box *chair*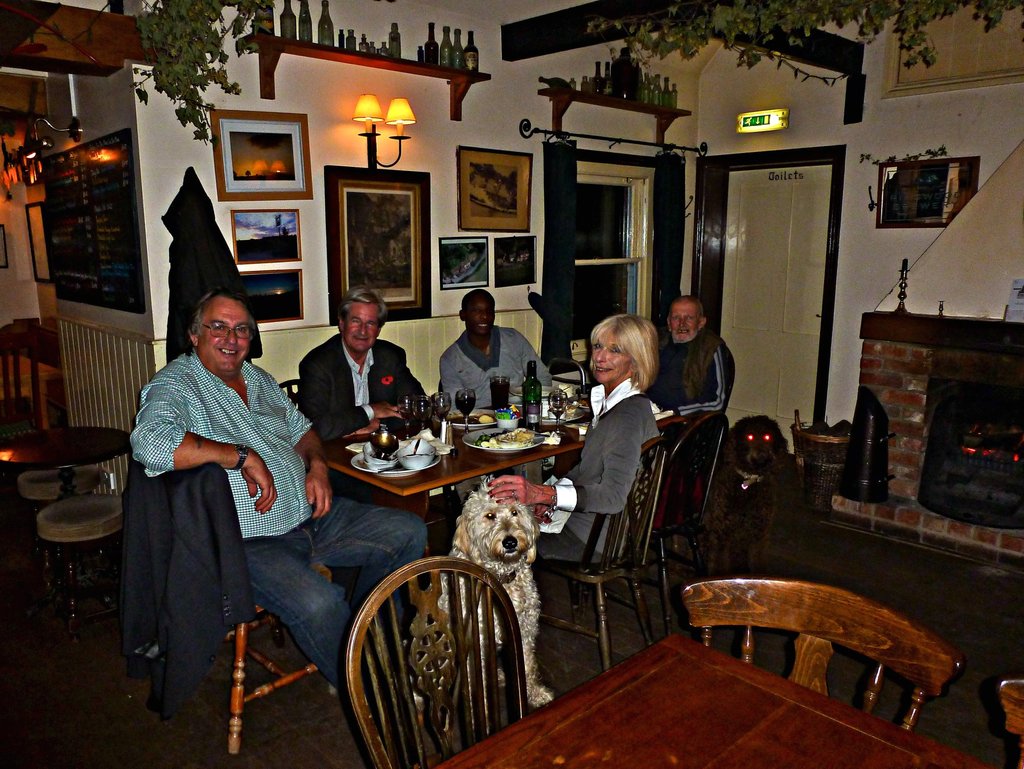
bbox=(129, 458, 329, 756)
